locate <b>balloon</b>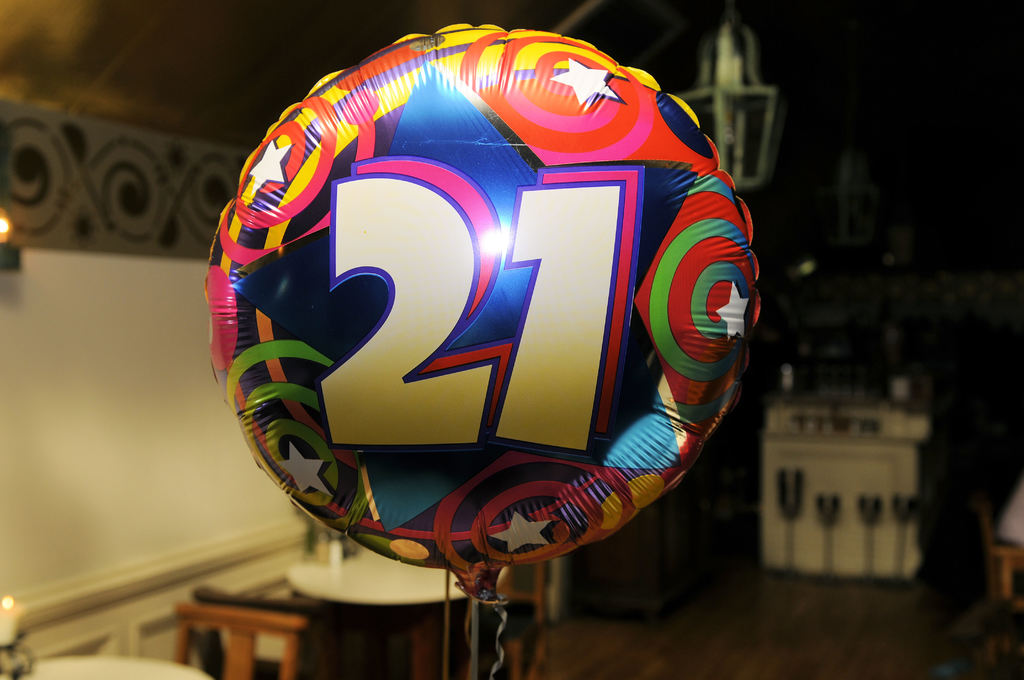
bbox=(202, 19, 765, 607)
